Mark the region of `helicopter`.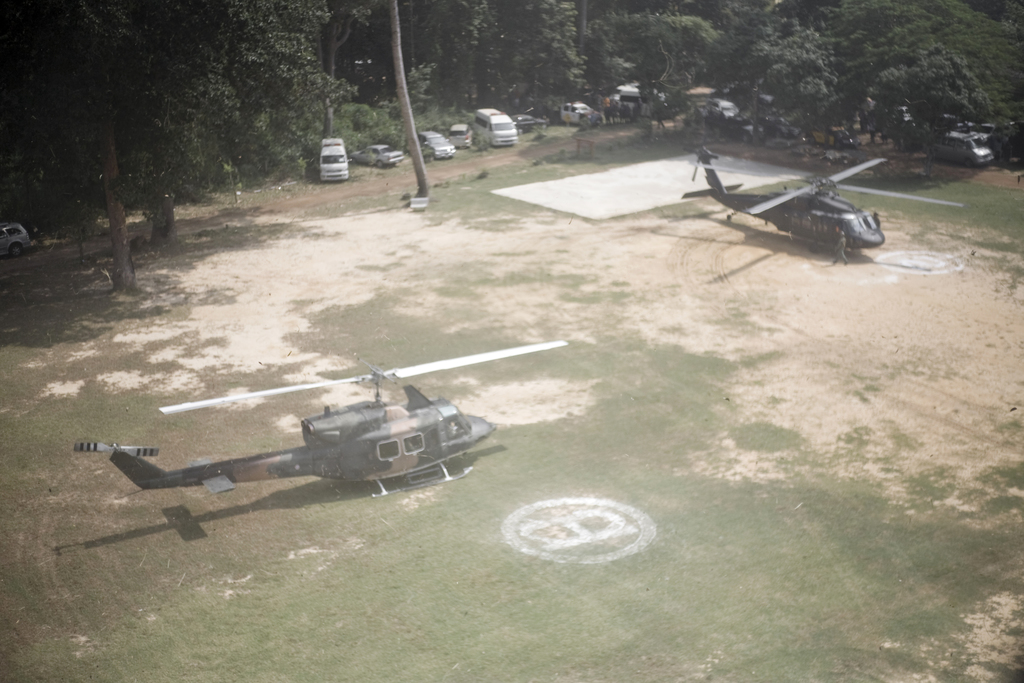
Region: x1=59 y1=340 x2=556 y2=502.
